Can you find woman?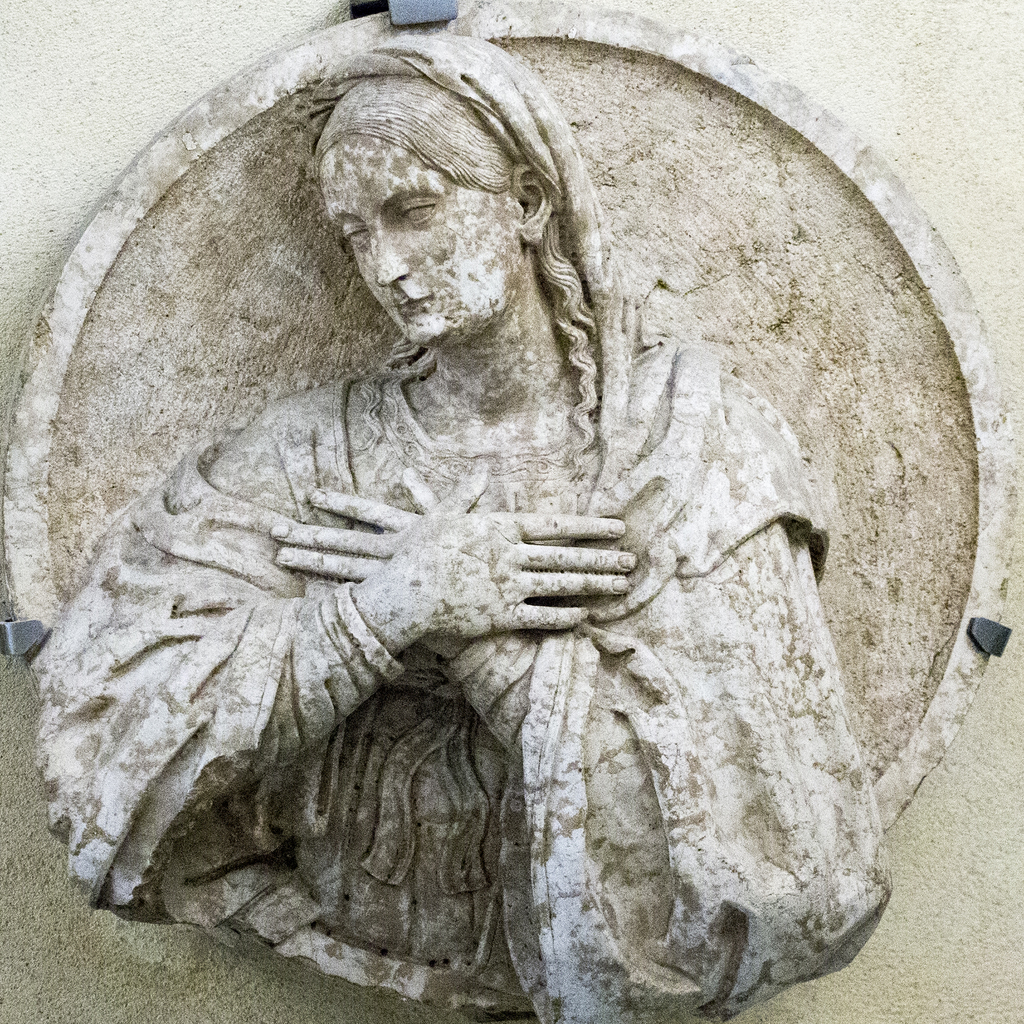
Yes, bounding box: 8,0,948,991.
